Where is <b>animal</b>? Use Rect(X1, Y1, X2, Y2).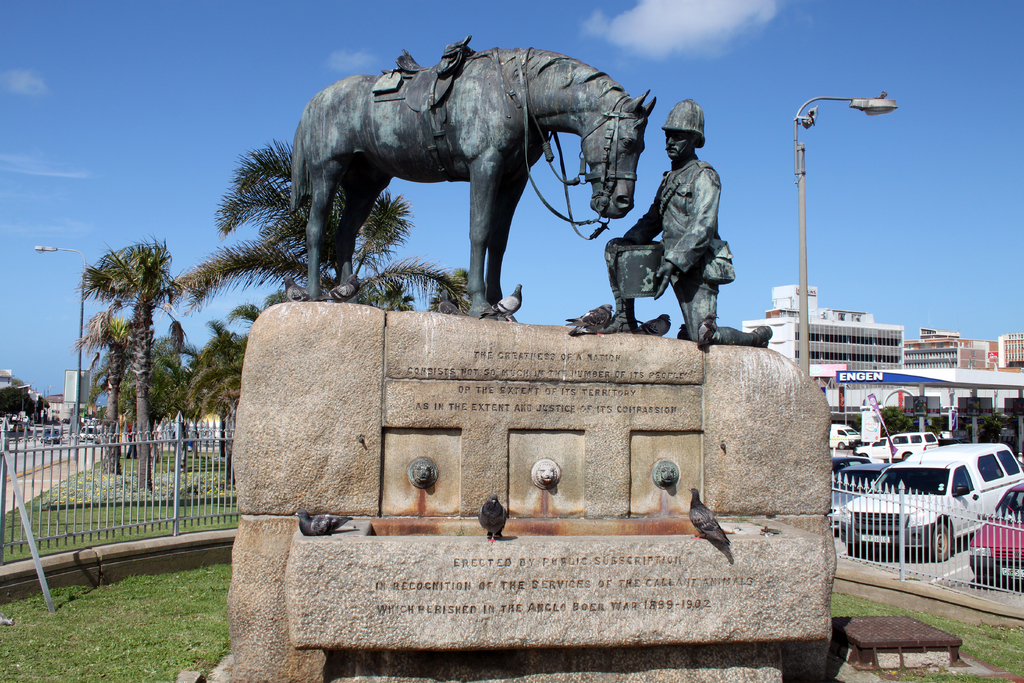
Rect(290, 505, 356, 534).
